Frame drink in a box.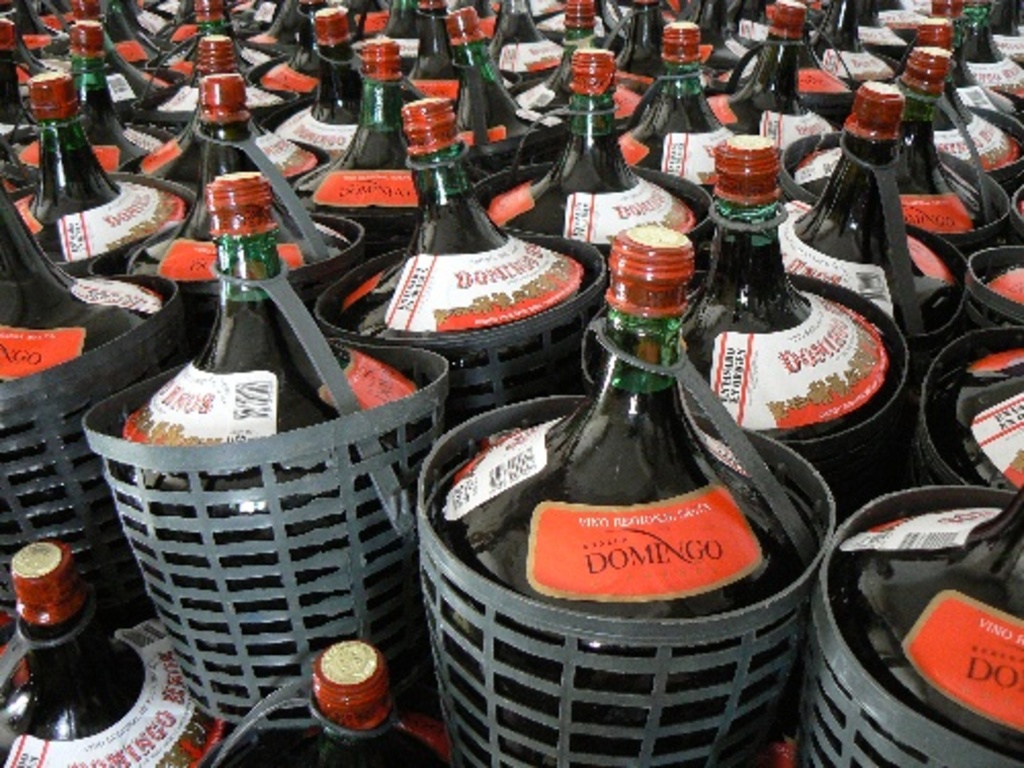
Rect(670, 135, 895, 463).
